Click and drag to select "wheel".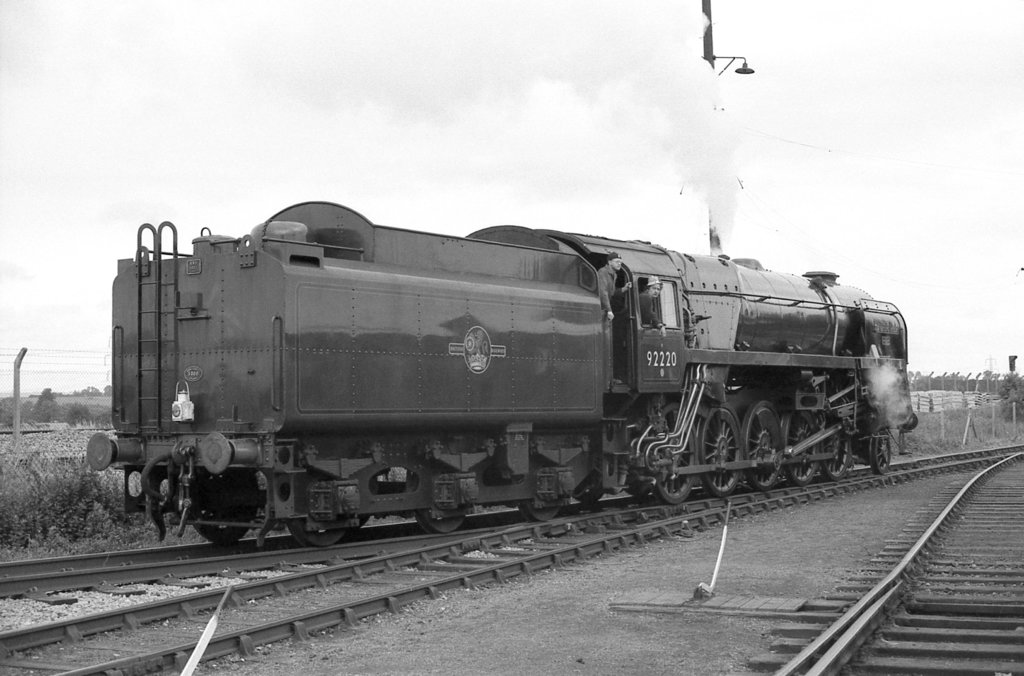
Selection: 863:426:893:475.
